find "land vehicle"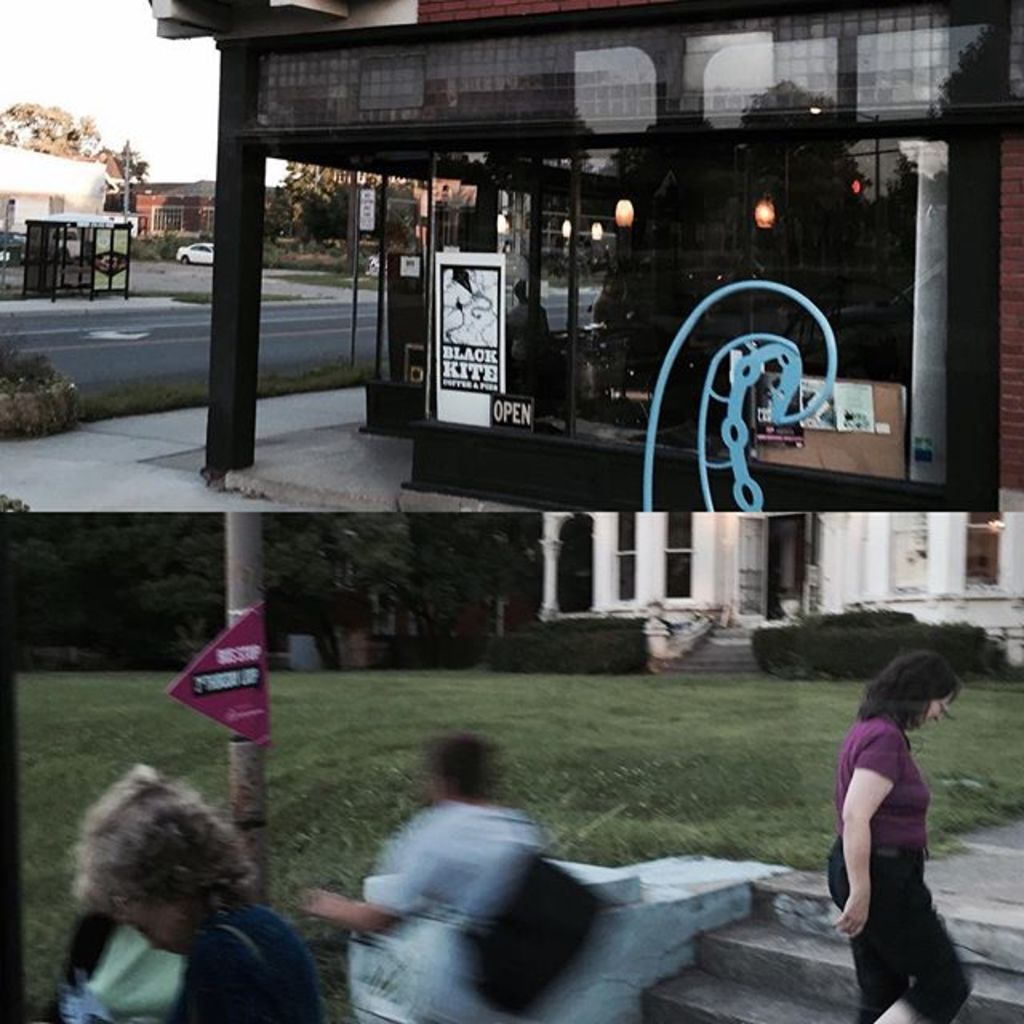
<box>176,237,213,264</box>
